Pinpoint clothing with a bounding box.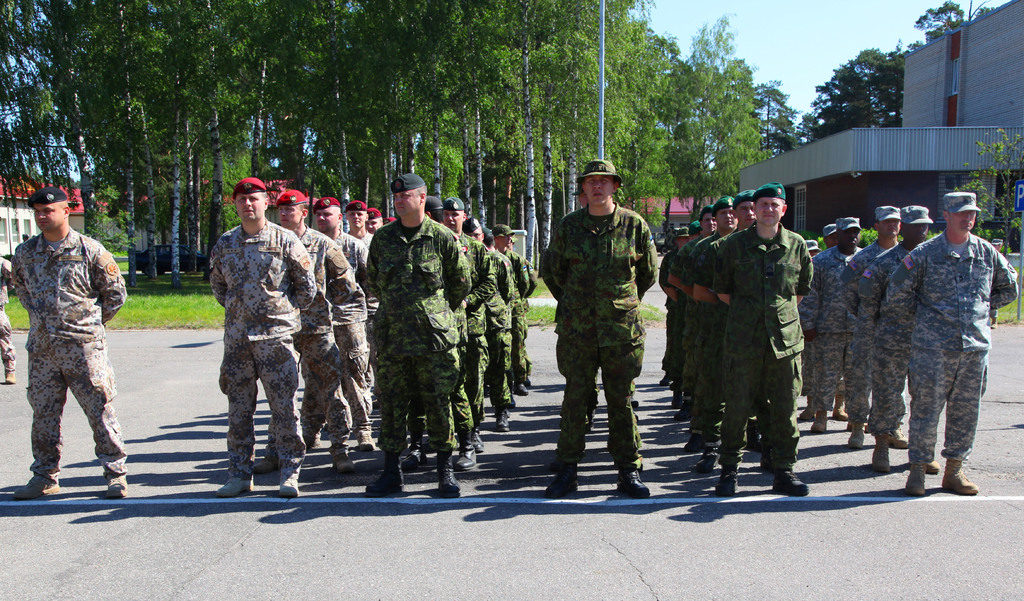
[660,209,749,443].
